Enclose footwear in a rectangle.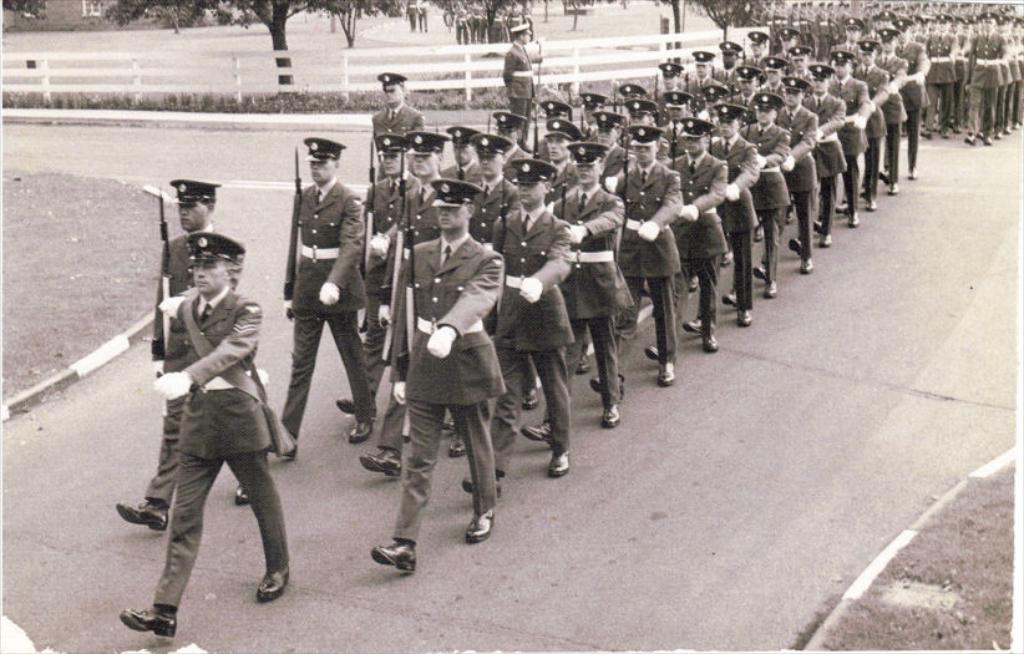
(847,212,856,224).
